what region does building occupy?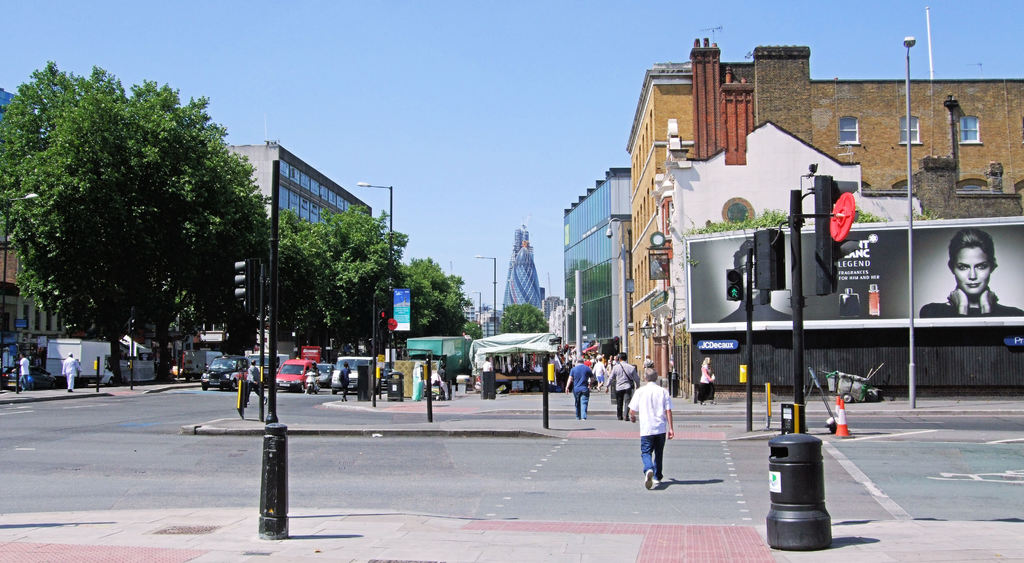
locate(183, 139, 375, 344).
